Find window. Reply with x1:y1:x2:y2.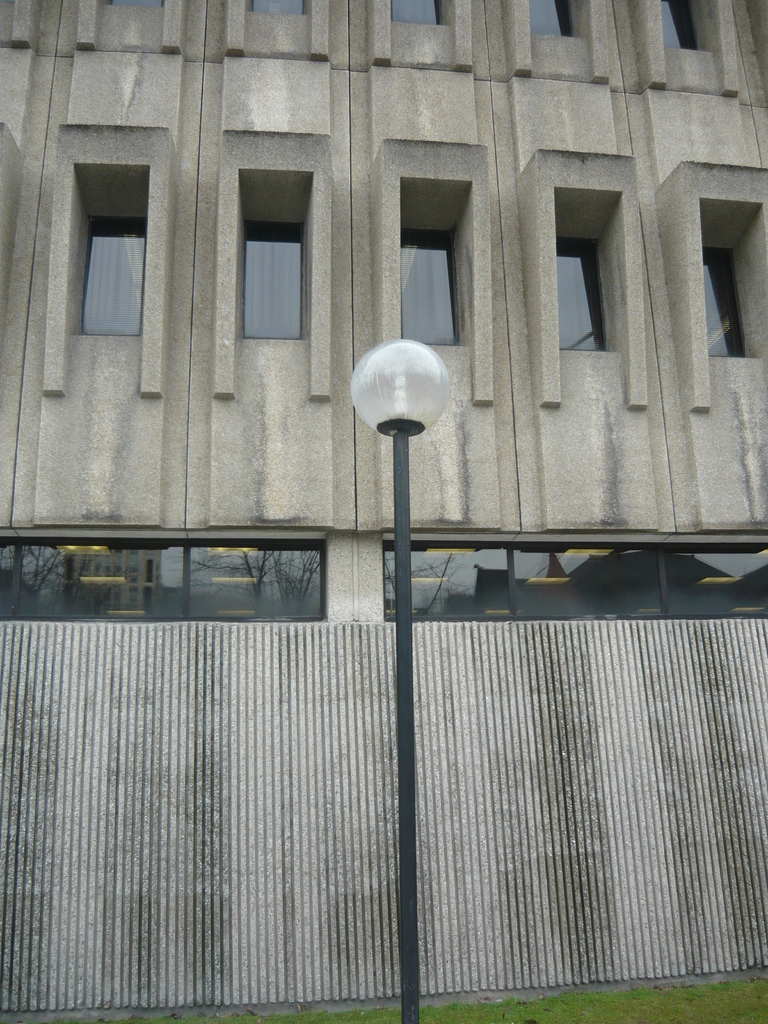
550:188:627:359.
